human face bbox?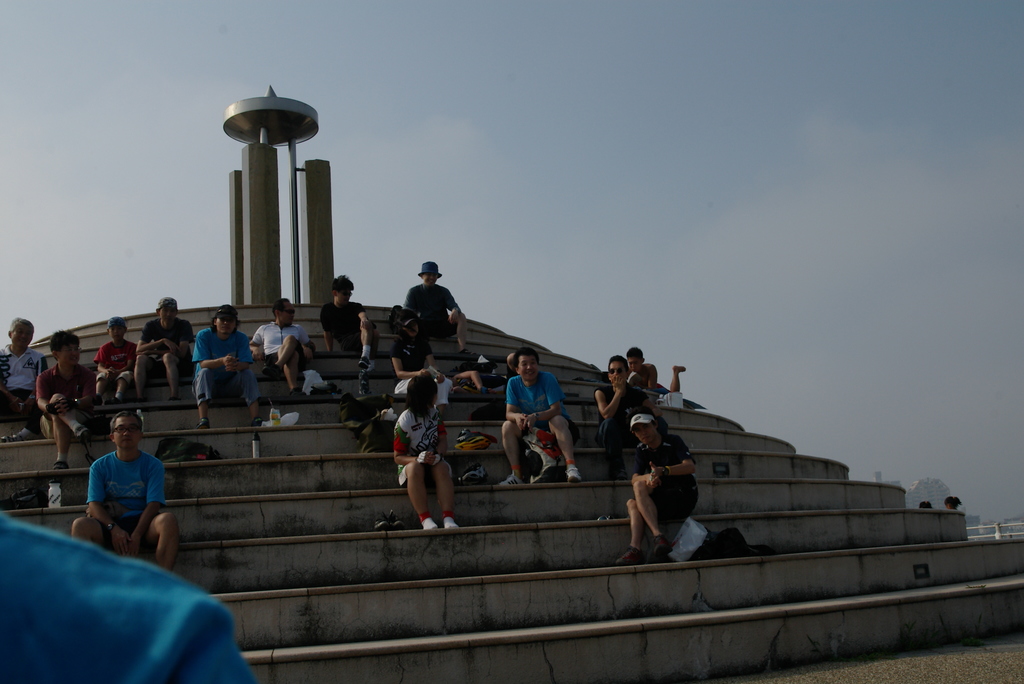
(x1=627, y1=357, x2=637, y2=373)
